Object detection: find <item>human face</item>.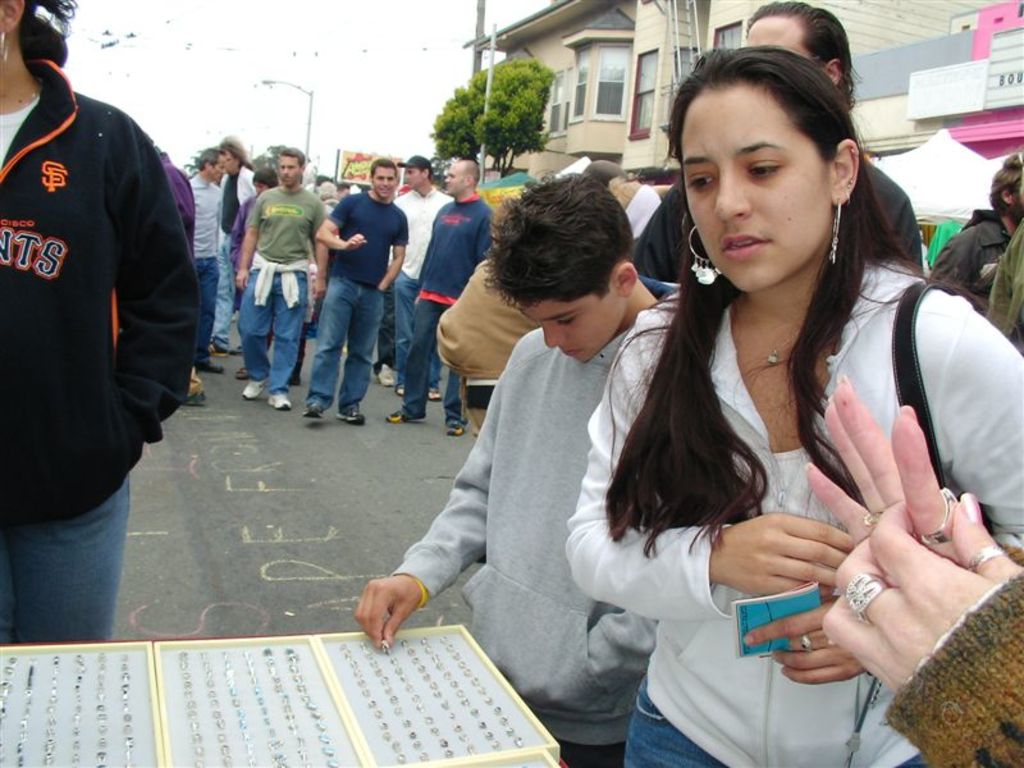
x1=393 y1=157 x2=422 y2=188.
